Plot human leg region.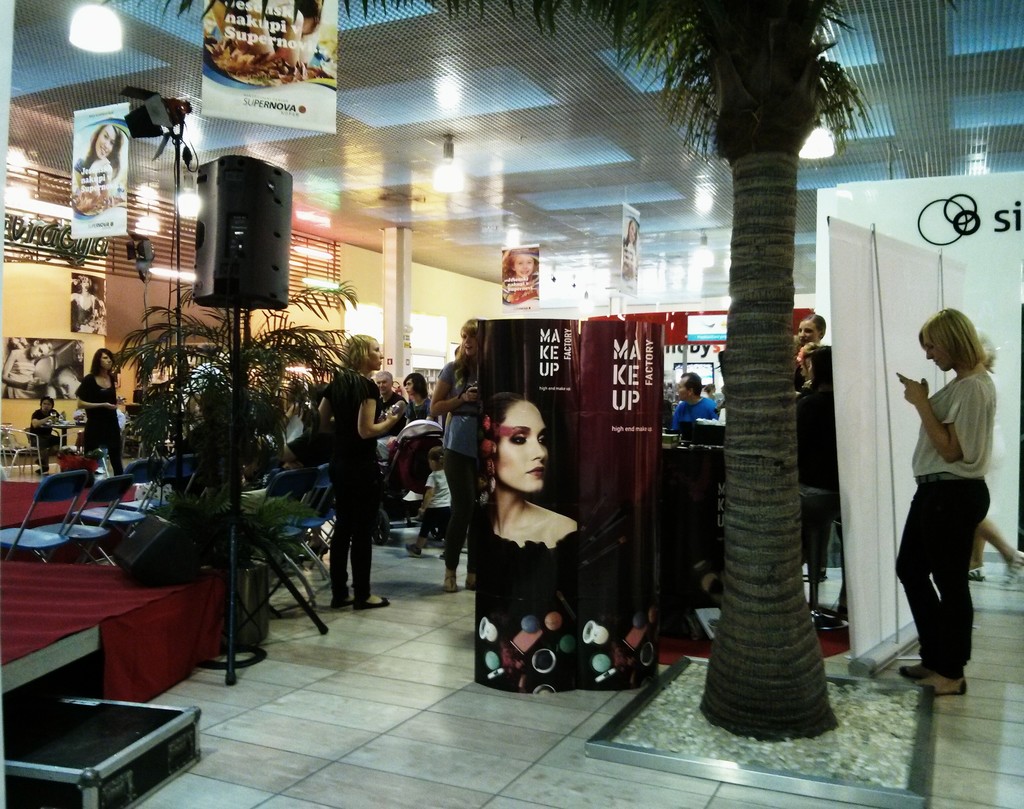
Plotted at [912, 471, 990, 695].
